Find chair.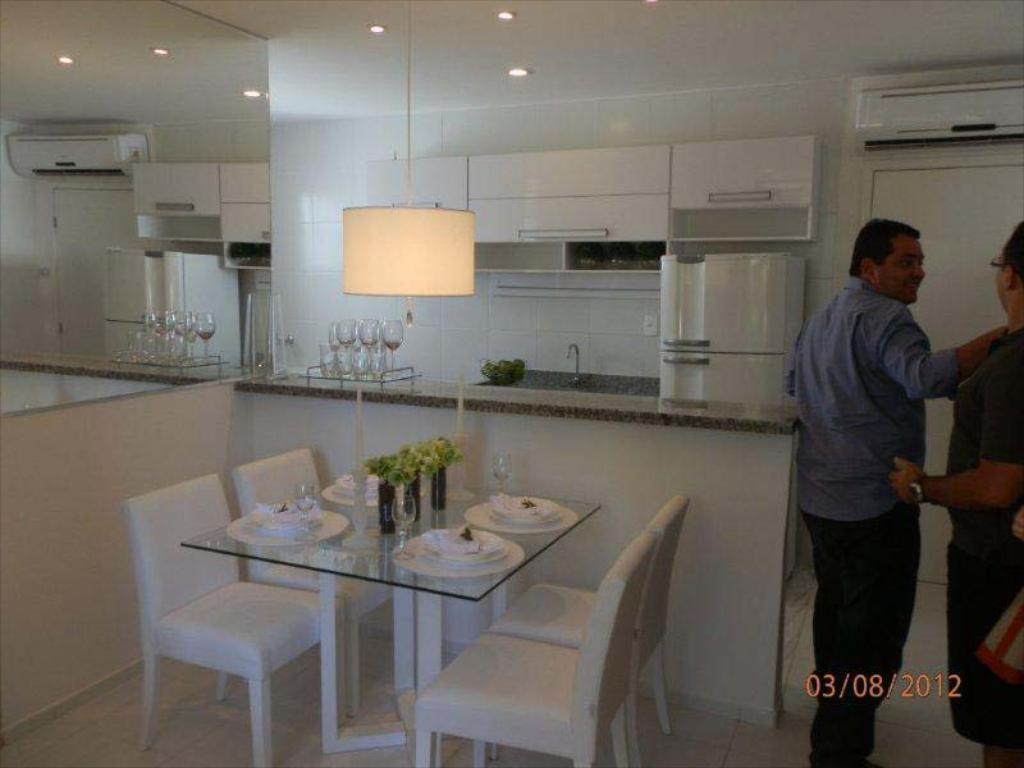
BBox(227, 445, 430, 712).
